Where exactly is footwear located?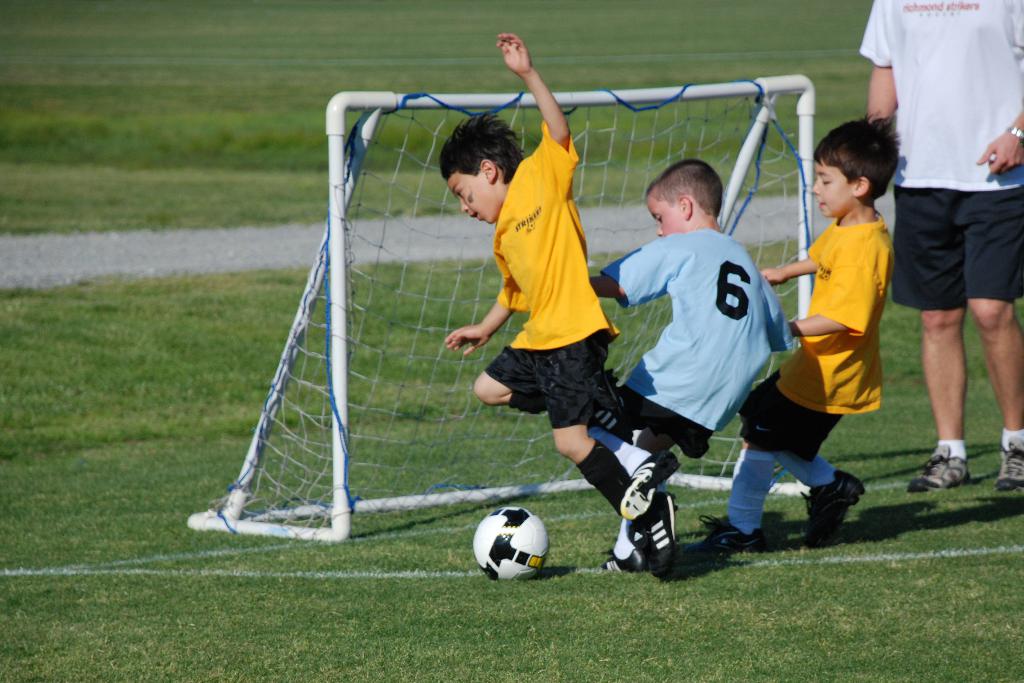
Its bounding box is box(696, 504, 762, 557).
